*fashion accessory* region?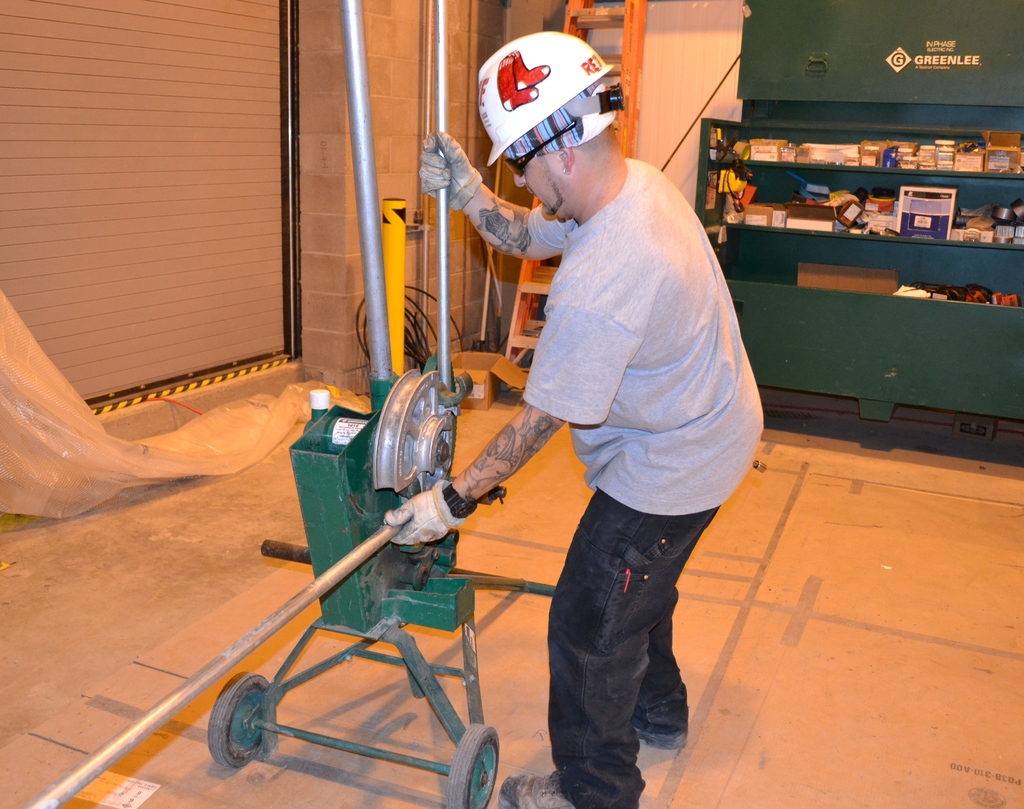
[496, 769, 584, 808]
